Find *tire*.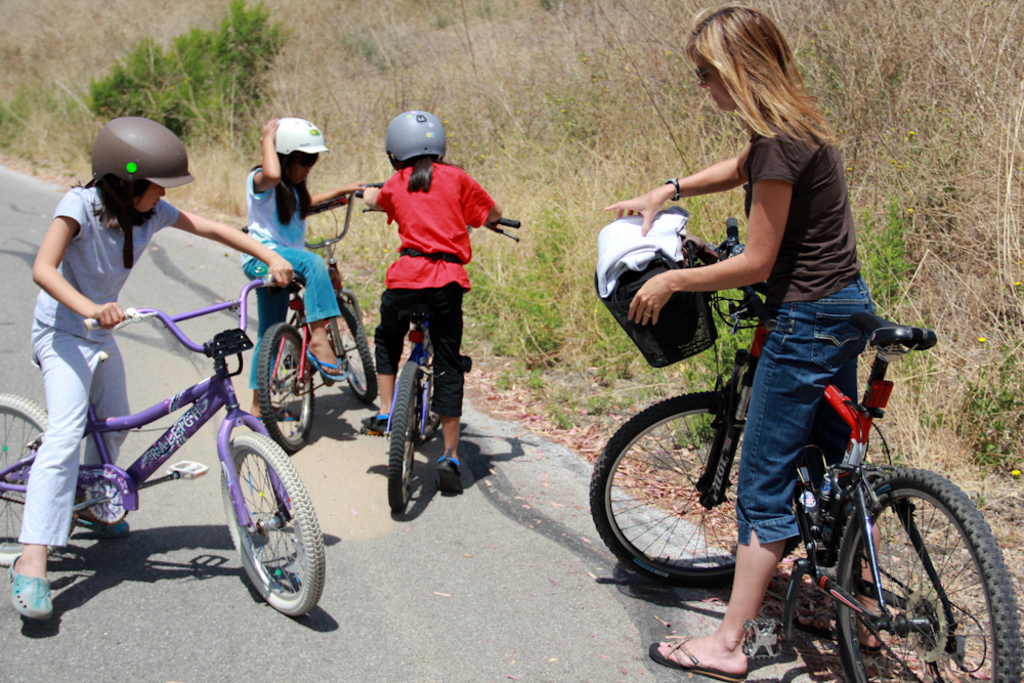
{"x1": 323, "y1": 287, "x2": 382, "y2": 407}.
